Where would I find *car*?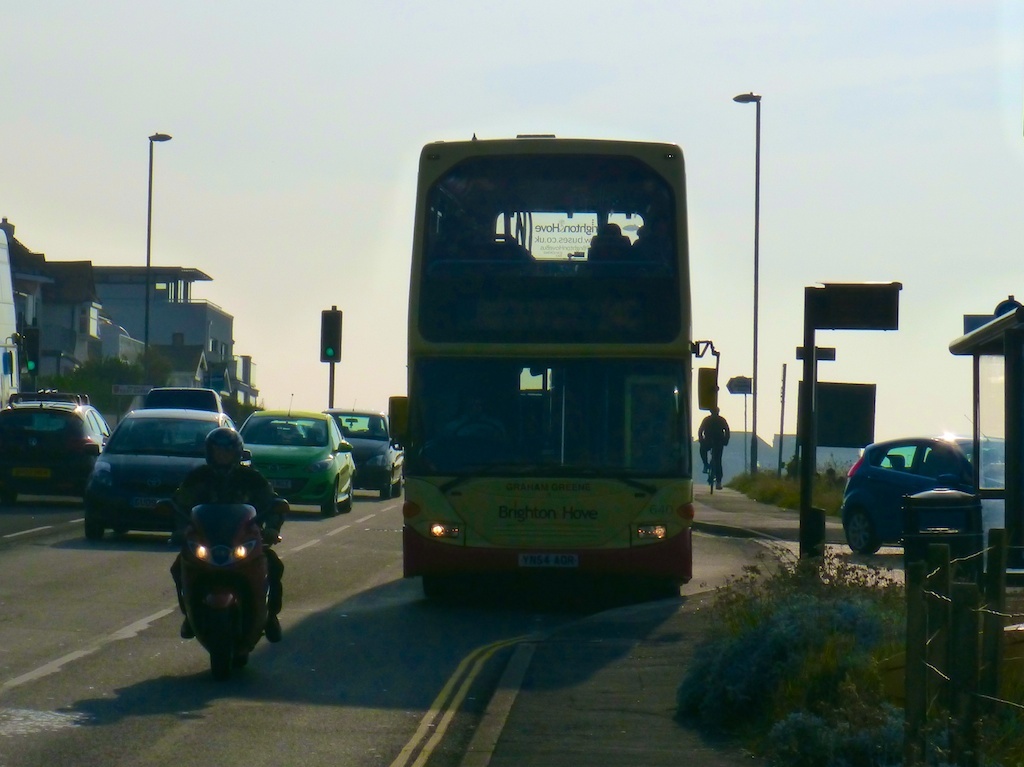
At 235 391 357 519.
